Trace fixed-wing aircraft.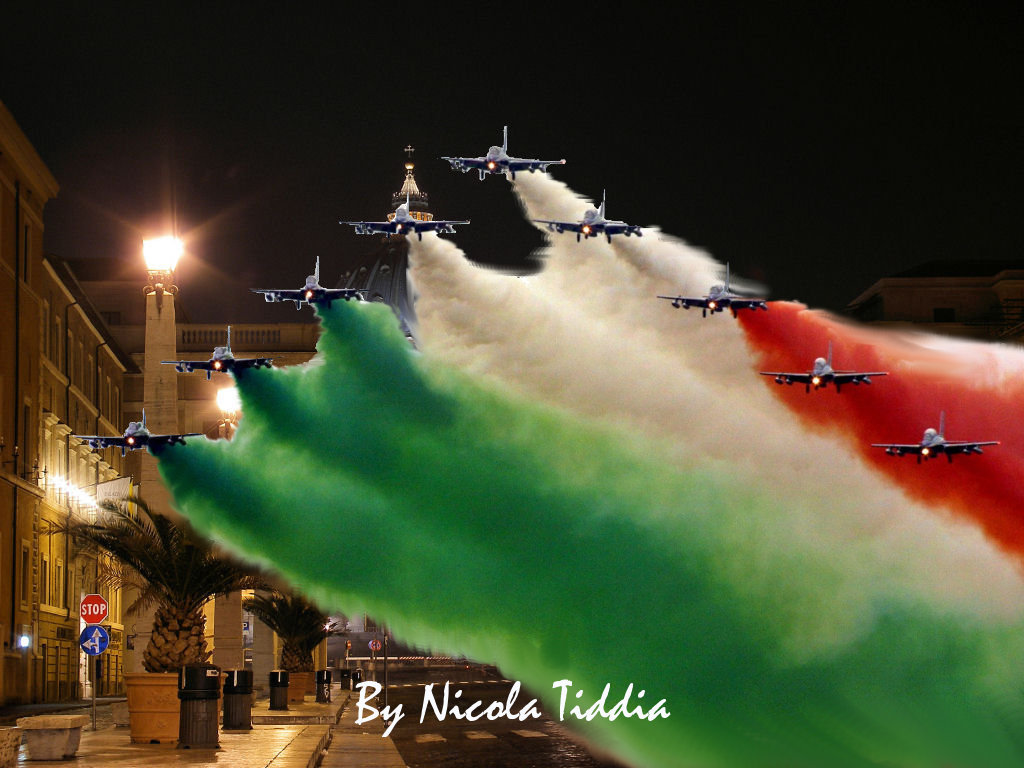
Traced to {"left": 74, "top": 407, "right": 203, "bottom": 458}.
